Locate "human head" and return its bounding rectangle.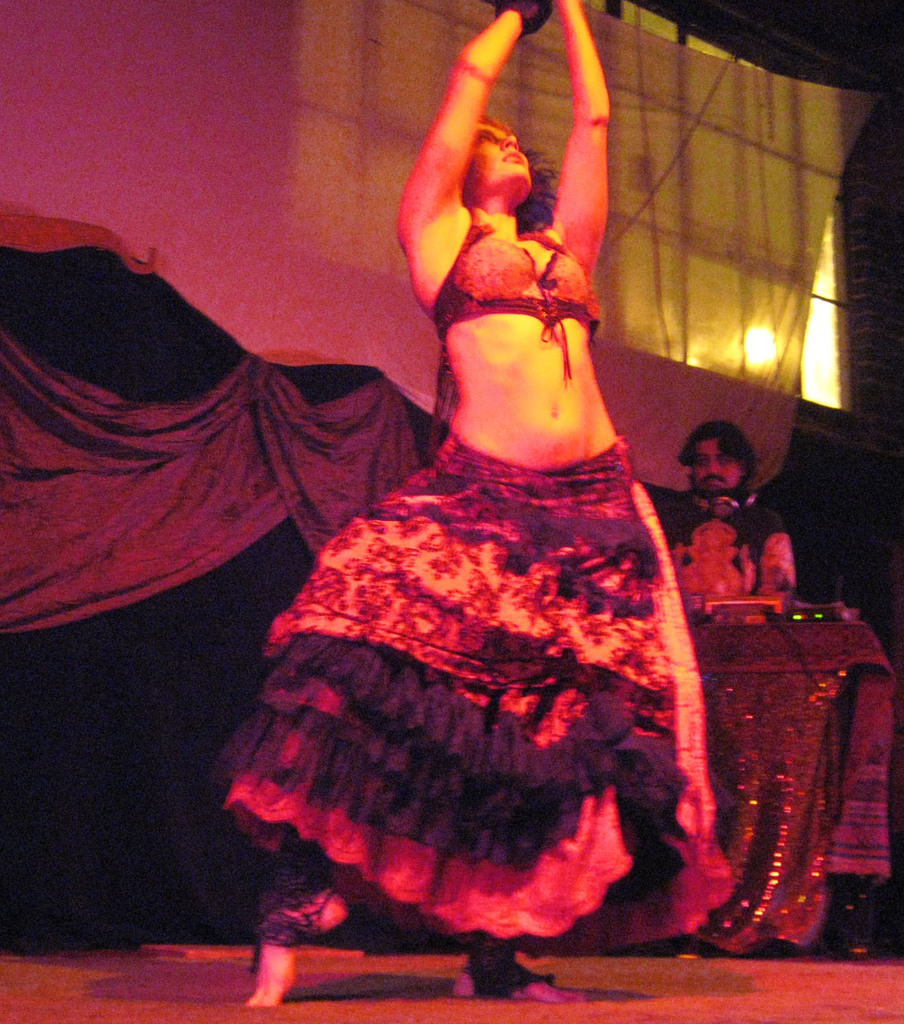
[left=470, top=116, right=545, bottom=203].
